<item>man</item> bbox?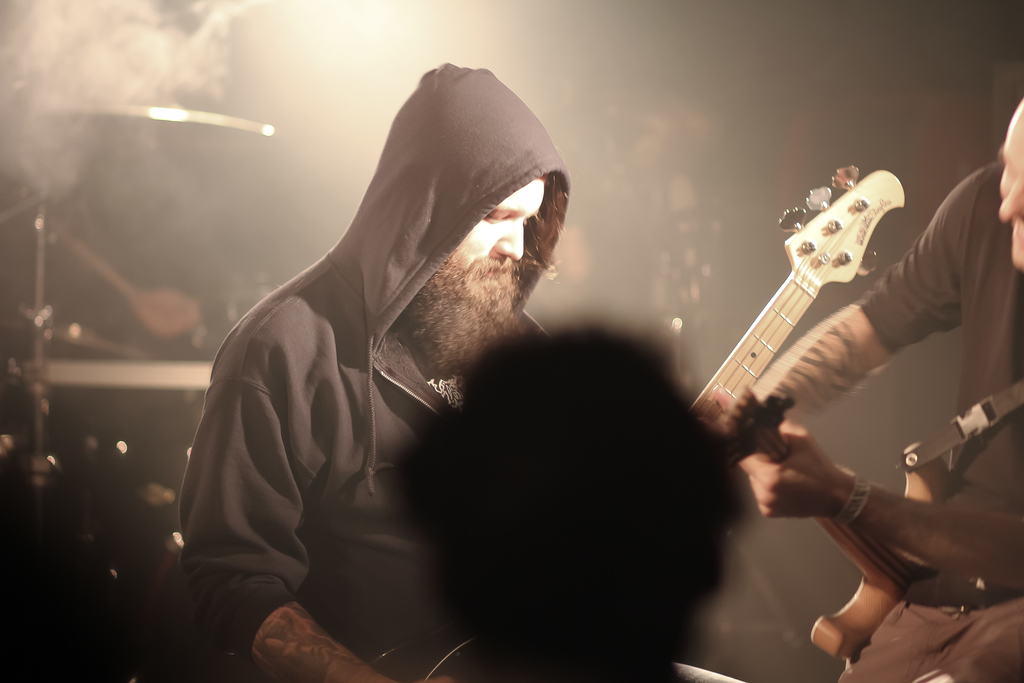
<bbox>723, 95, 1023, 682</bbox>
